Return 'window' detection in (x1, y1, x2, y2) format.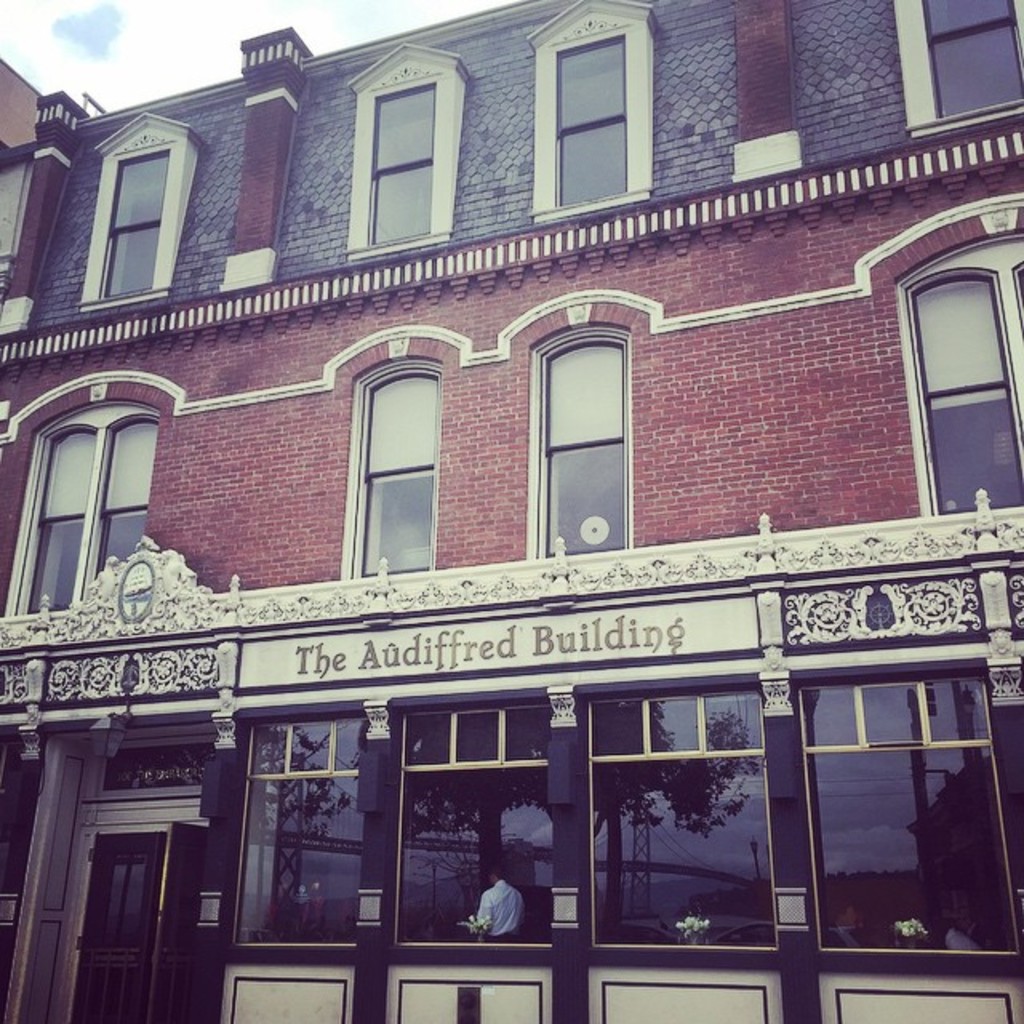
(522, 3, 654, 224).
